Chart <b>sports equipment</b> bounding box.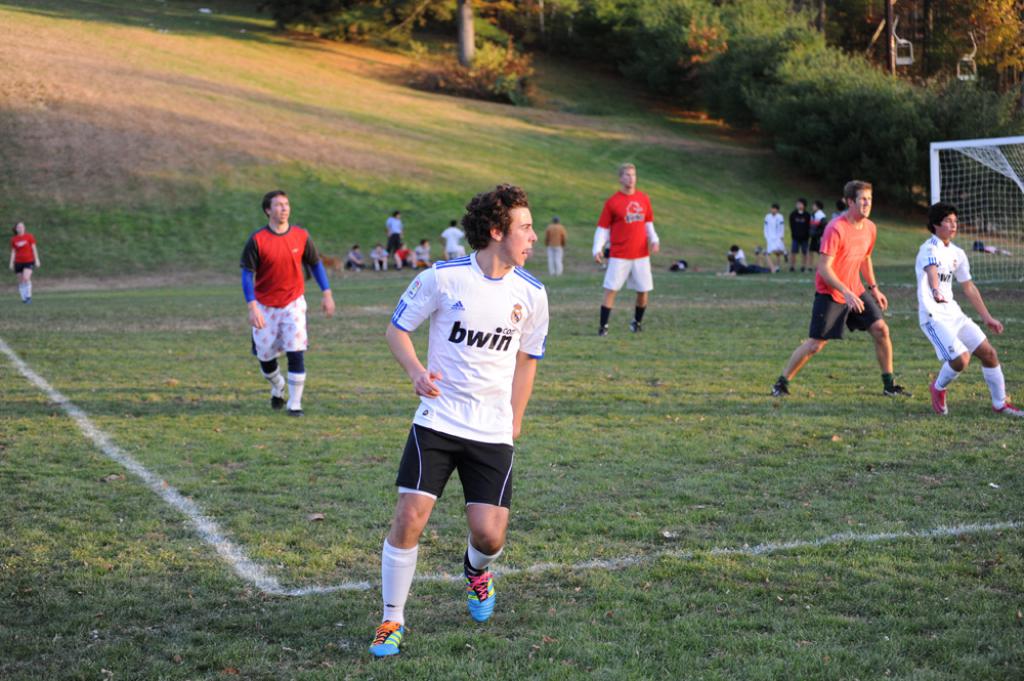
Charted: [x1=364, y1=621, x2=412, y2=663].
